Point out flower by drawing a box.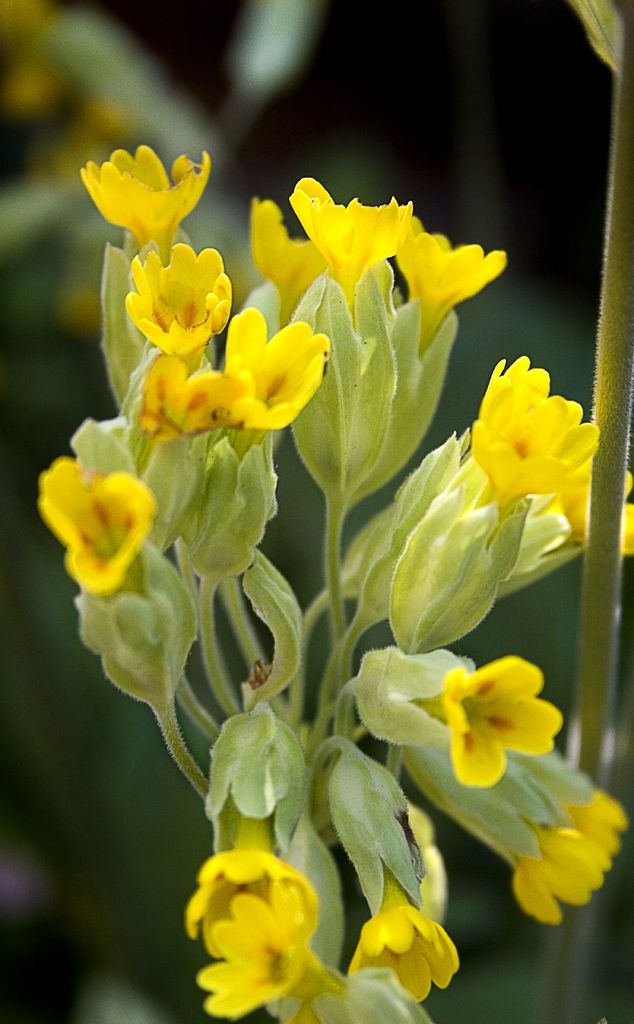
l=112, t=230, r=238, b=343.
